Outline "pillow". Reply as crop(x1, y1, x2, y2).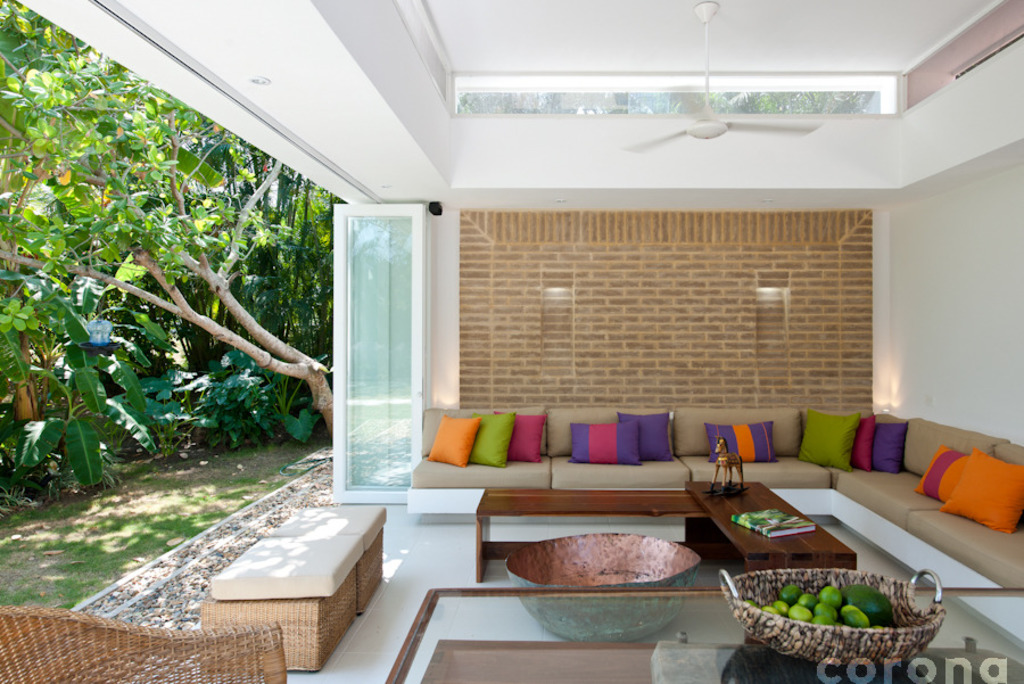
crop(629, 405, 678, 462).
